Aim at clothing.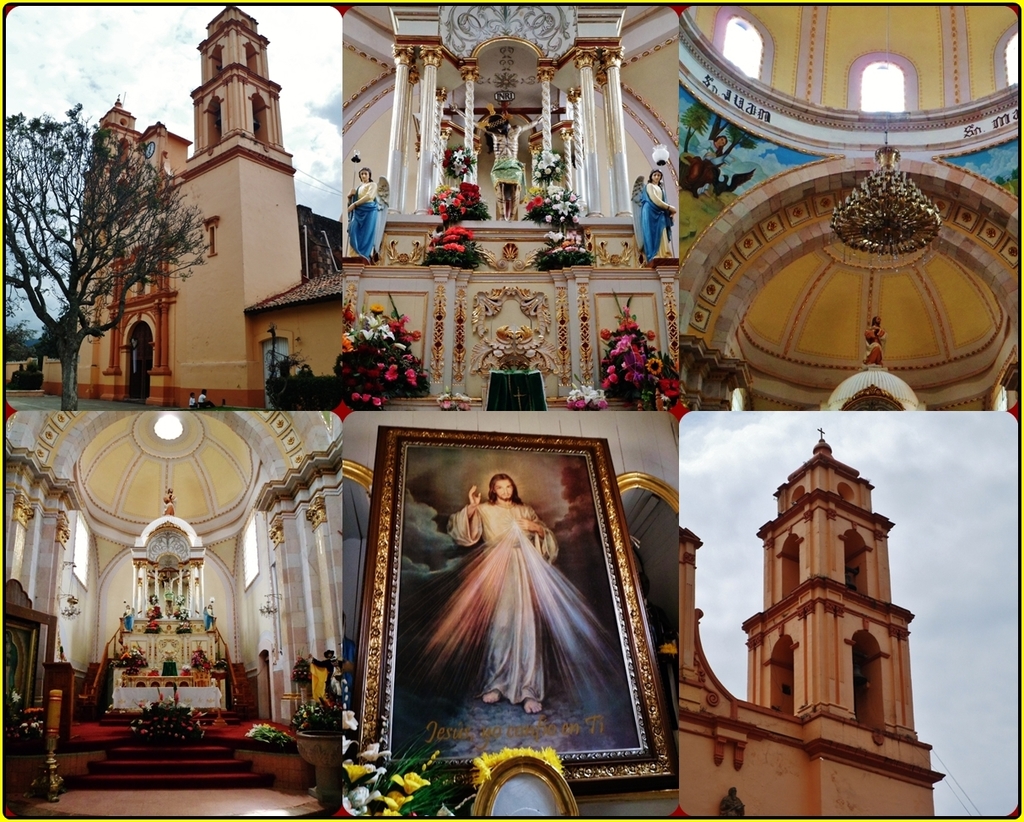
Aimed at (x1=638, y1=171, x2=671, y2=266).
